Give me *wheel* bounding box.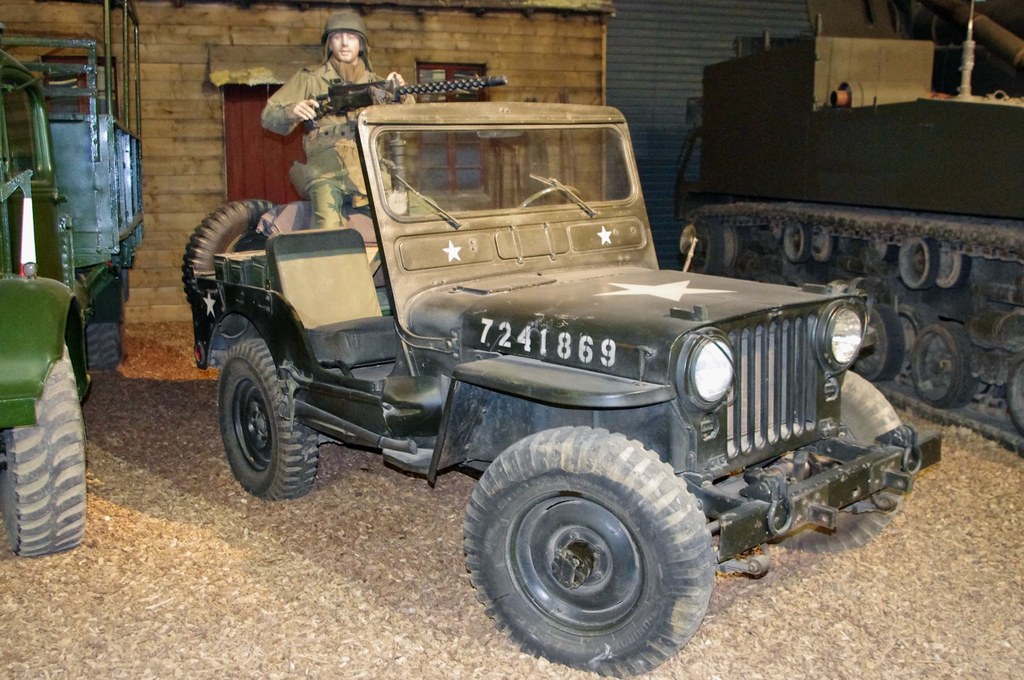
crop(85, 303, 132, 371).
